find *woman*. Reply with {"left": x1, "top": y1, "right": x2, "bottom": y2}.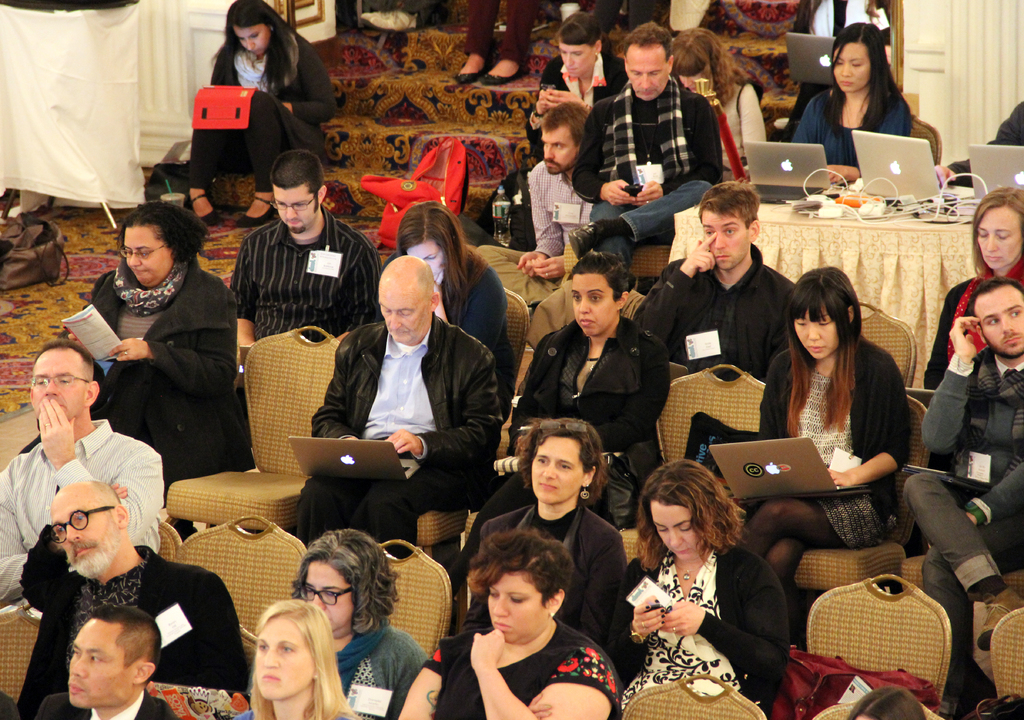
{"left": 383, "top": 200, "right": 515, "bottom": 406}.
